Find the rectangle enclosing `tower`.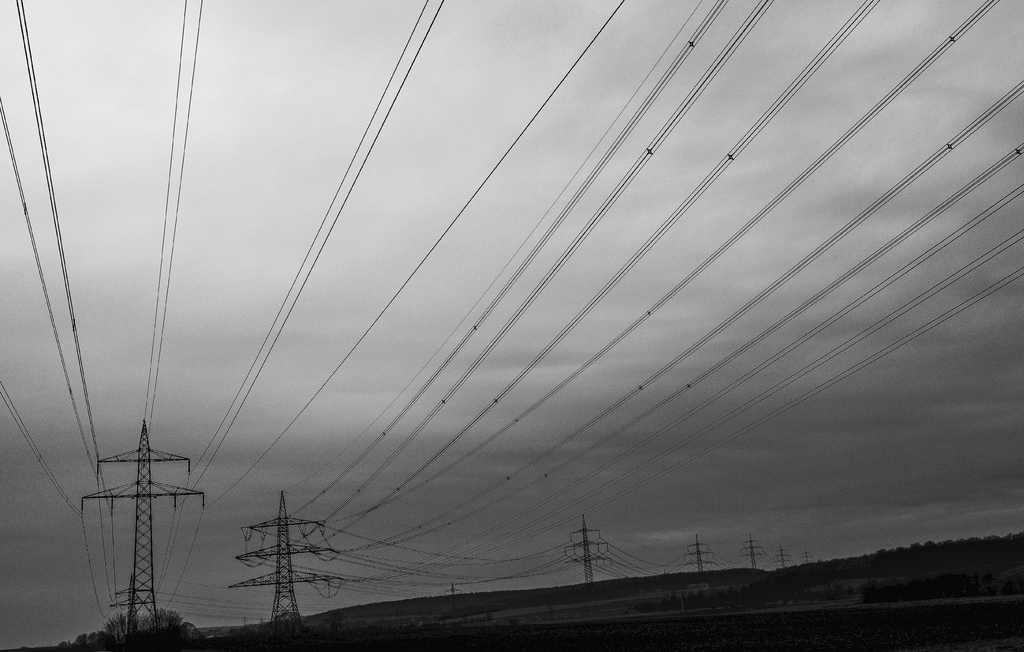
(left=228, top=489, right=327, bottom=623).
